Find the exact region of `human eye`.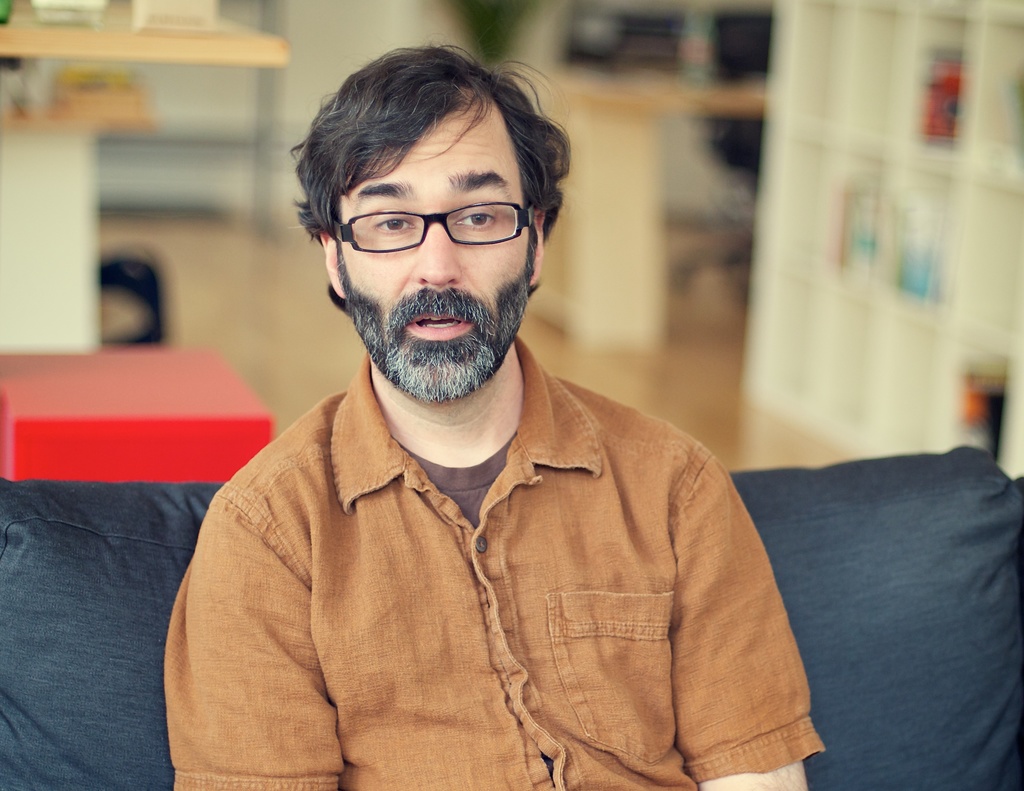
Exact region: x1=451, y1=200, x2=504, y2=239.
